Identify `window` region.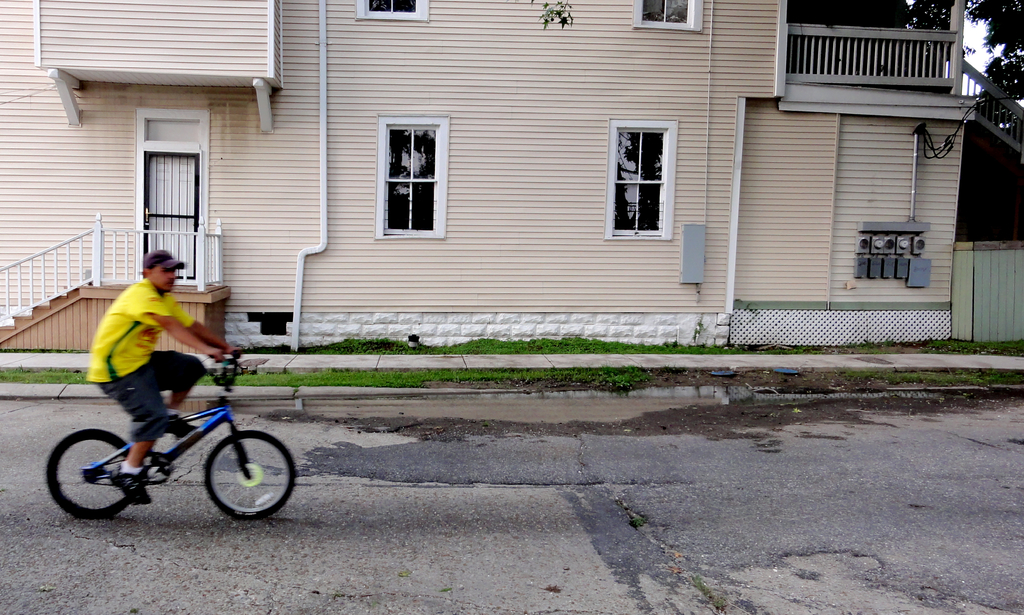
Region: [370, 122, 455, 234].
